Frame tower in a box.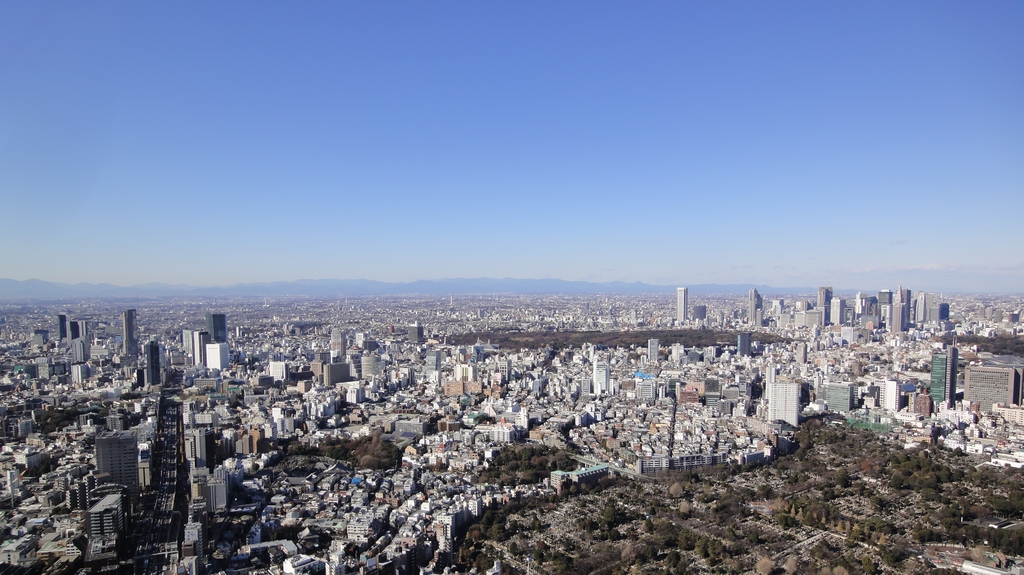
207, 314, 223, 345.
